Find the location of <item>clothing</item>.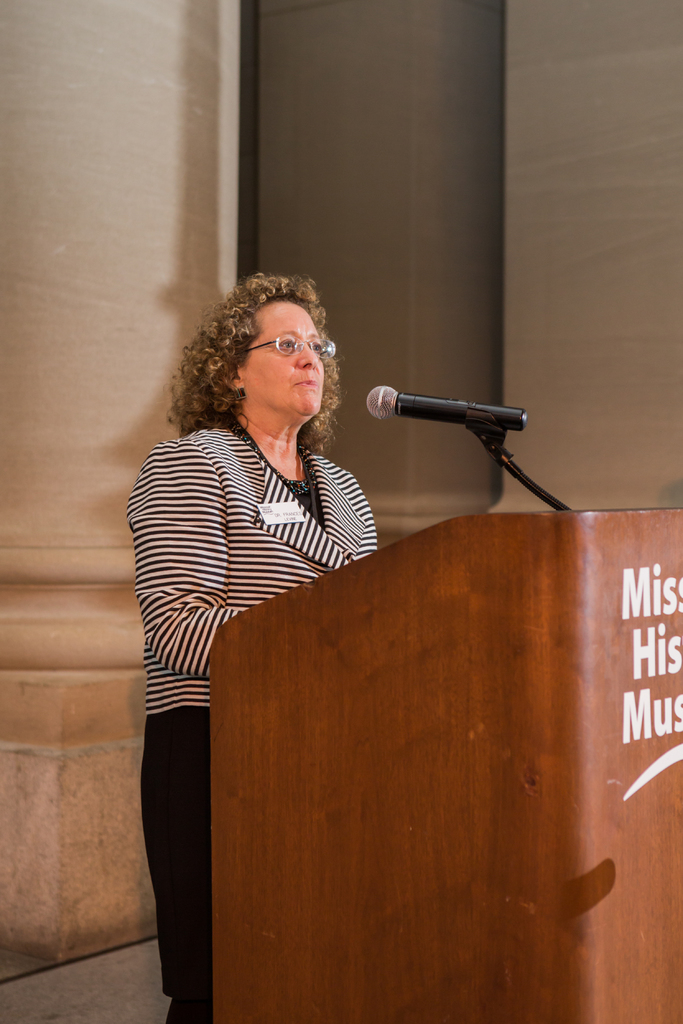
Location: (128,420,375,1023).
